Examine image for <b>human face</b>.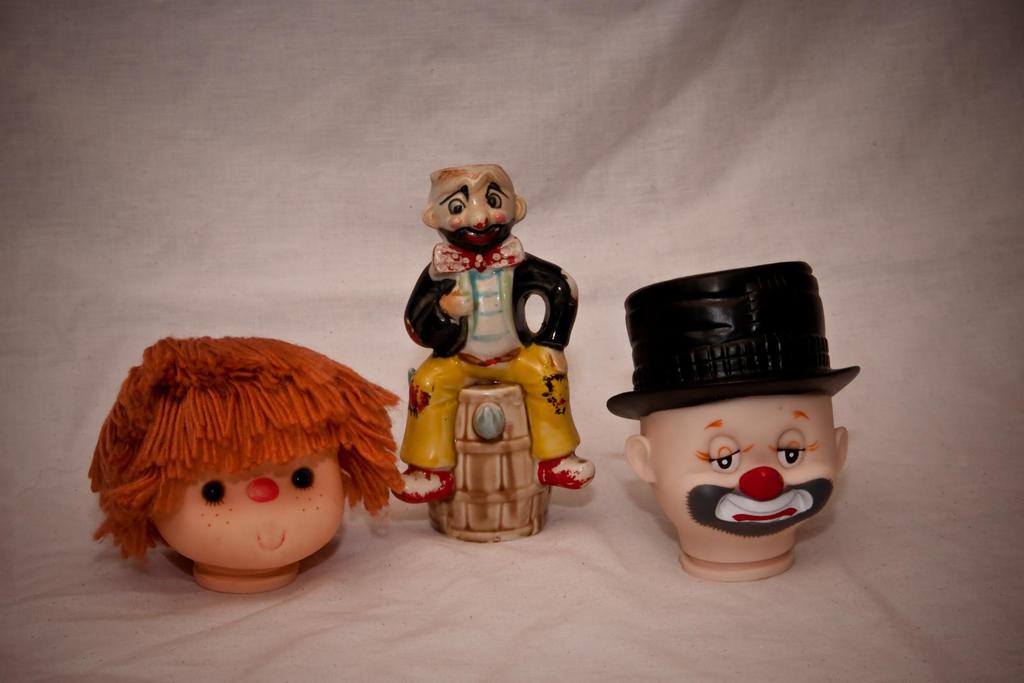
Examination result: rect(150, 462, 343, 567).
